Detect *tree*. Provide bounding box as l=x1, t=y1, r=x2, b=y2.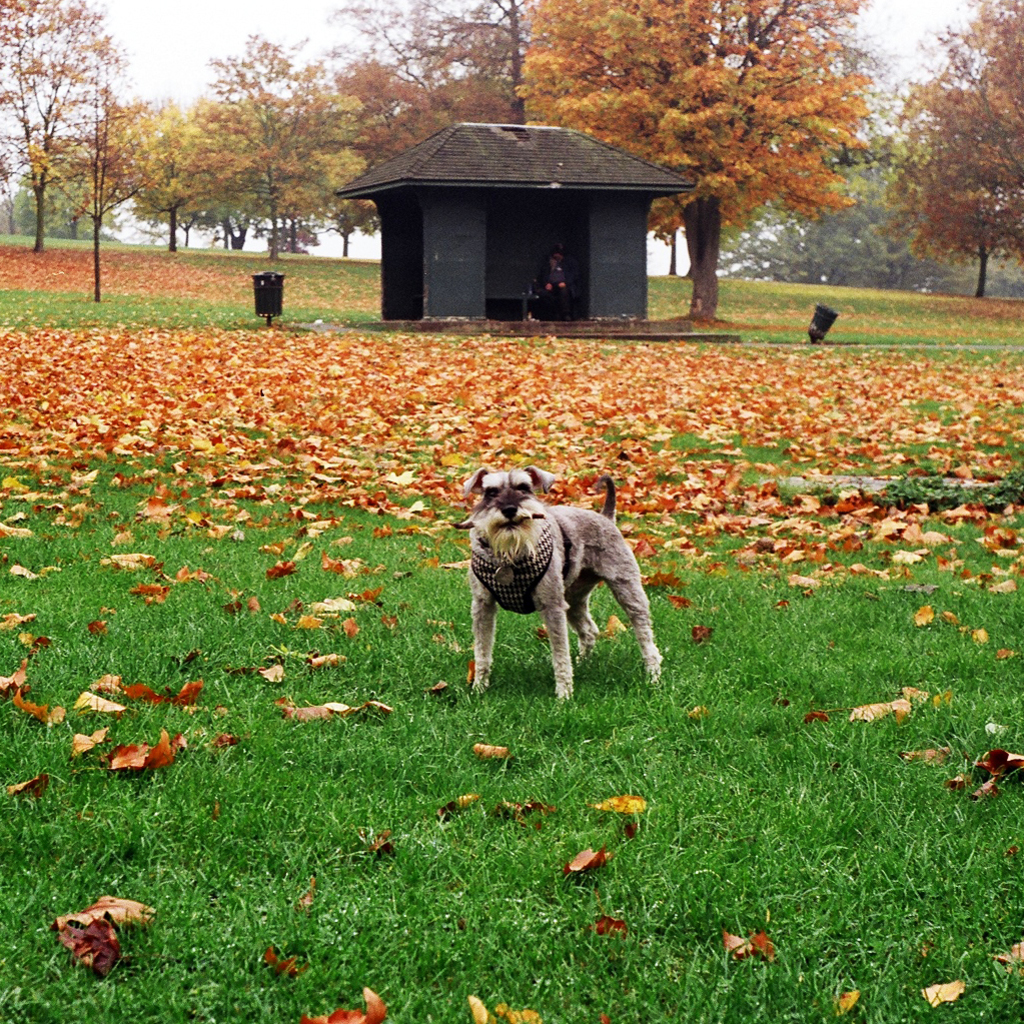
l=876, t=43, r=1016, b=275.
